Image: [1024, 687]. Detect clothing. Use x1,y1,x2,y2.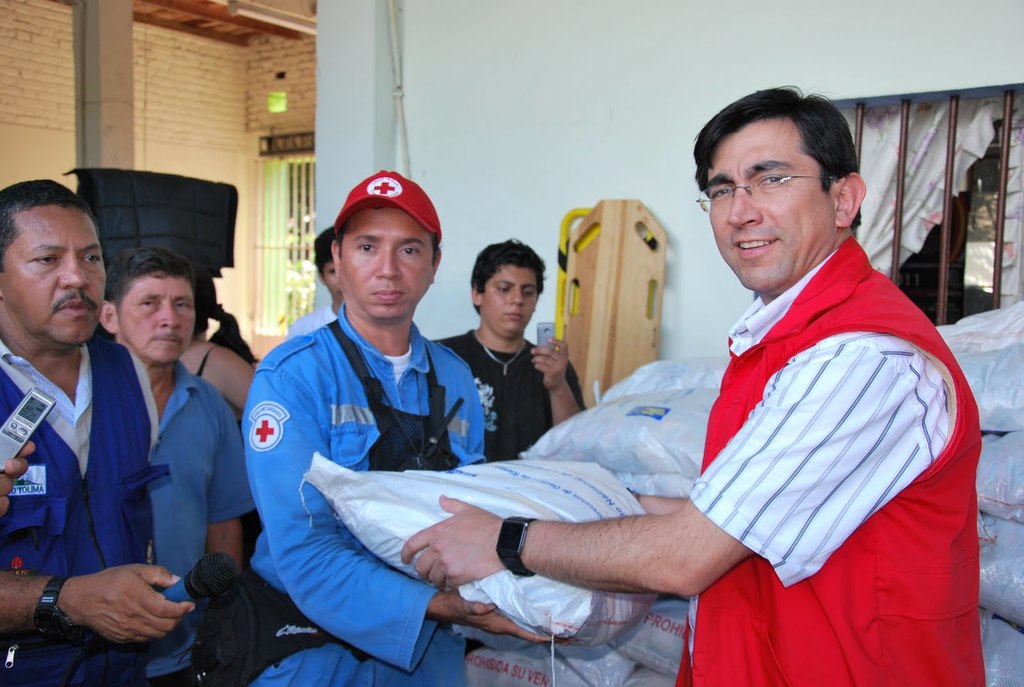
135,355,253,684.
